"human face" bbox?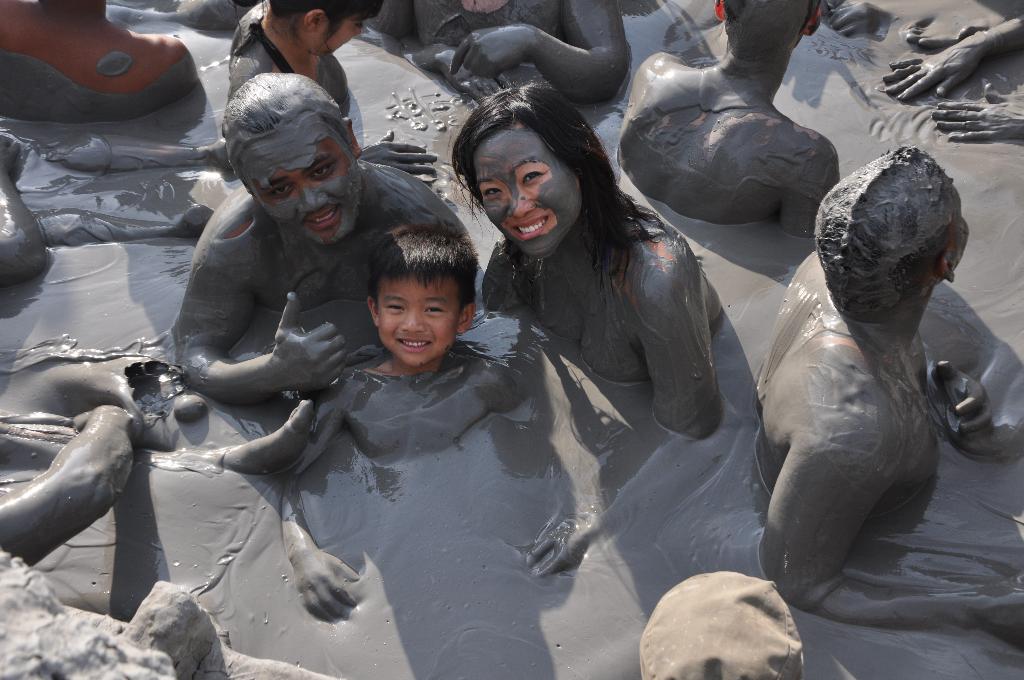
locate(474, 125, 580, 255)
